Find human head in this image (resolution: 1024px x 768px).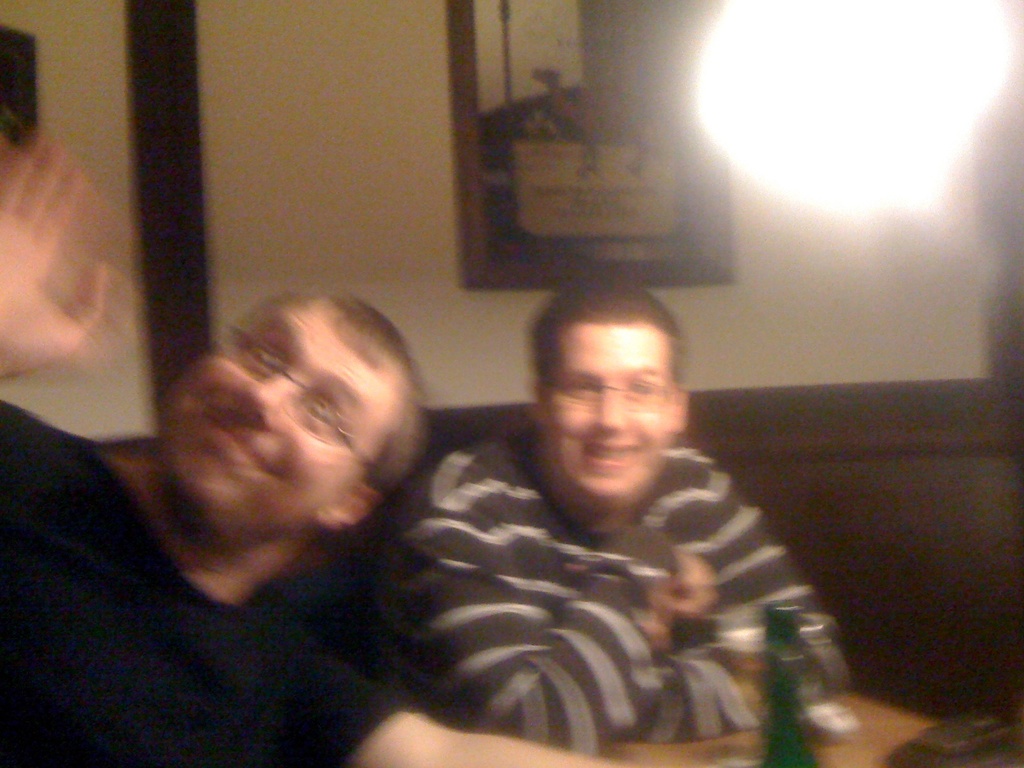
{"left": 159, "top": 291, "right": 433, "bottom": 537}.
